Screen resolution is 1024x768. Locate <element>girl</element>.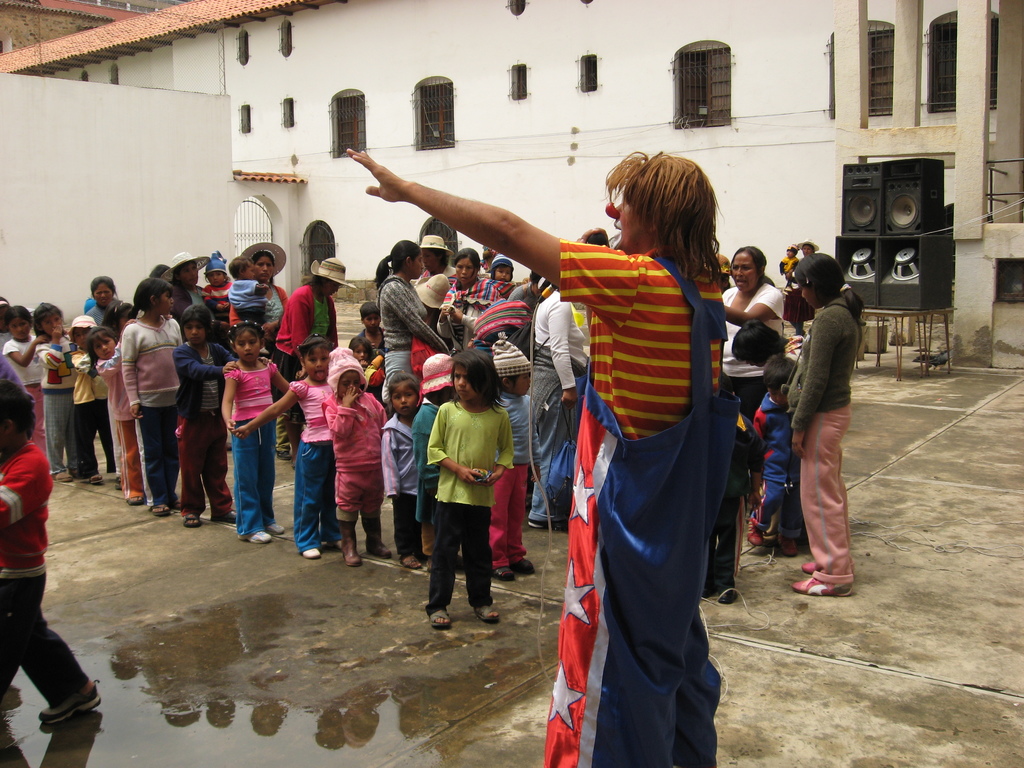
region(3, 304, 46, 450).
